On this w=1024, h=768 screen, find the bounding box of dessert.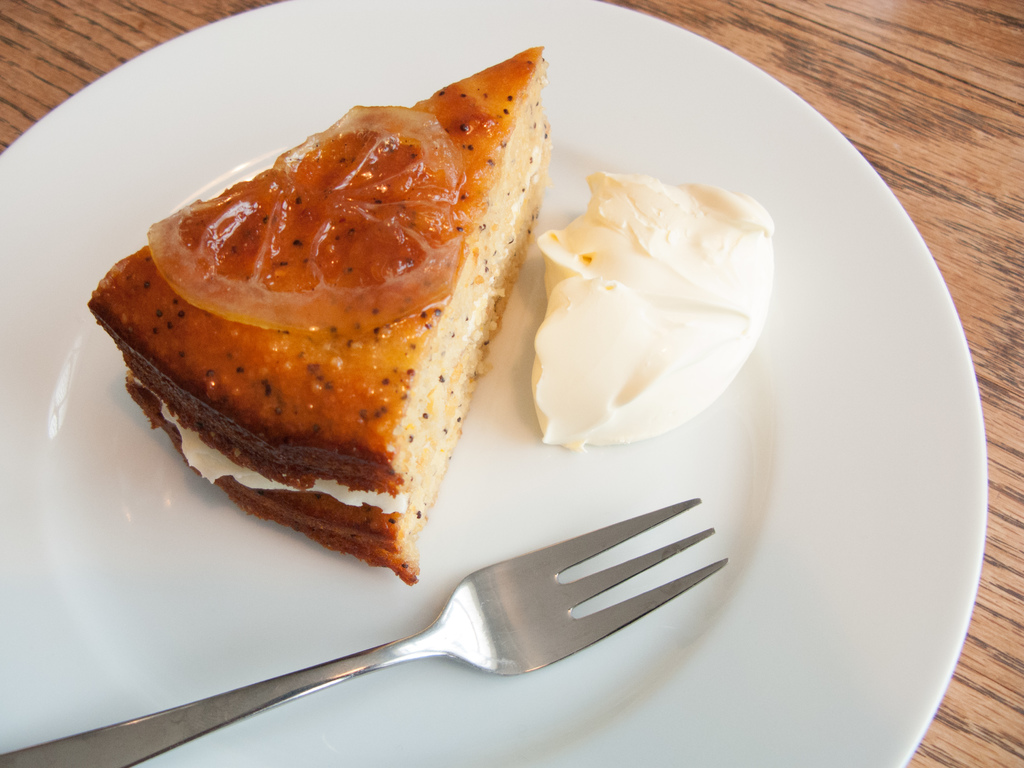
Bounding box: l=86, t=83, r=549, b=606.
